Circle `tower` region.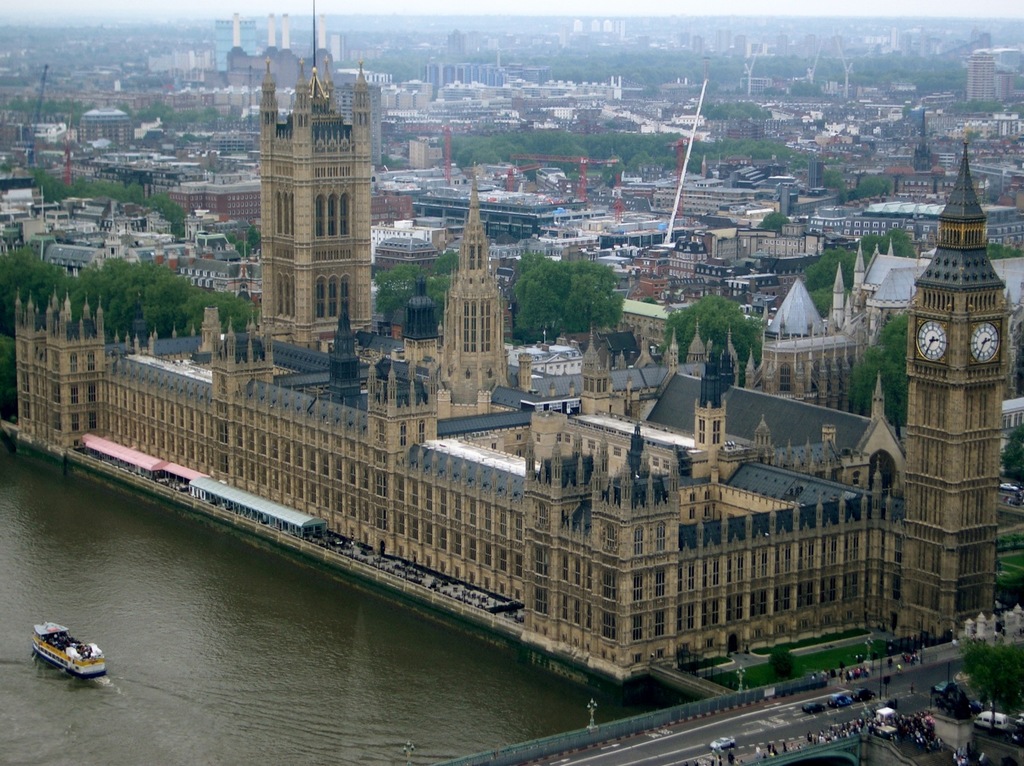
Region: 899, 150, 992, 628.
